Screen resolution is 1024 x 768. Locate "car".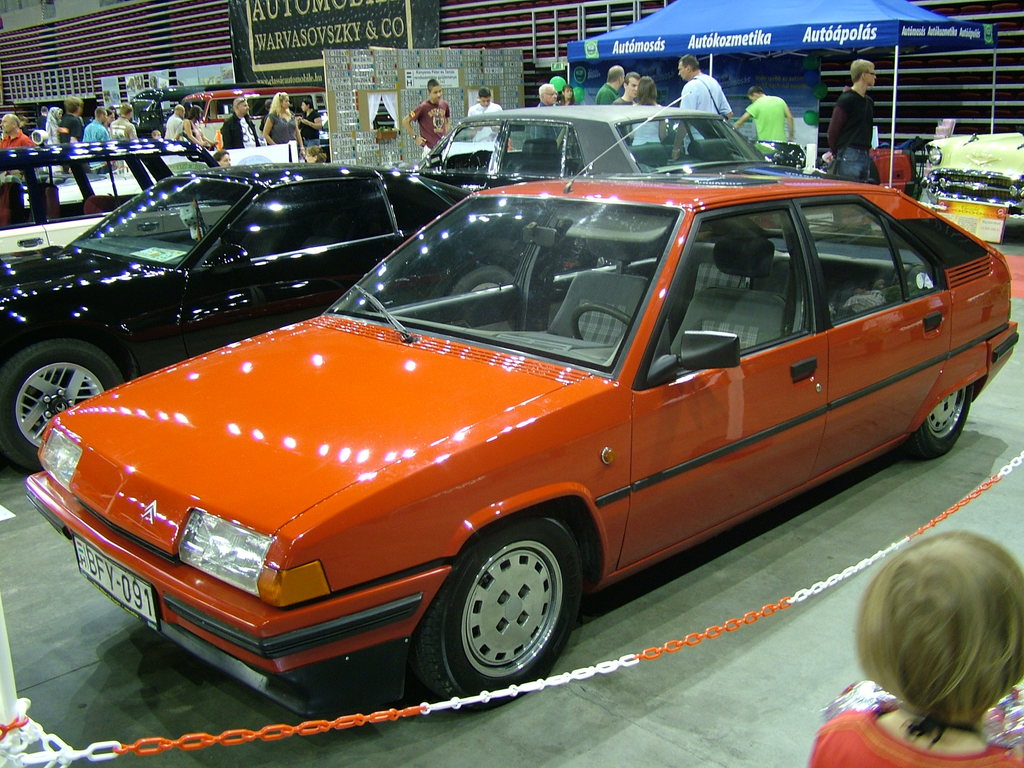
Rect(23, 92, 1012, 719).
